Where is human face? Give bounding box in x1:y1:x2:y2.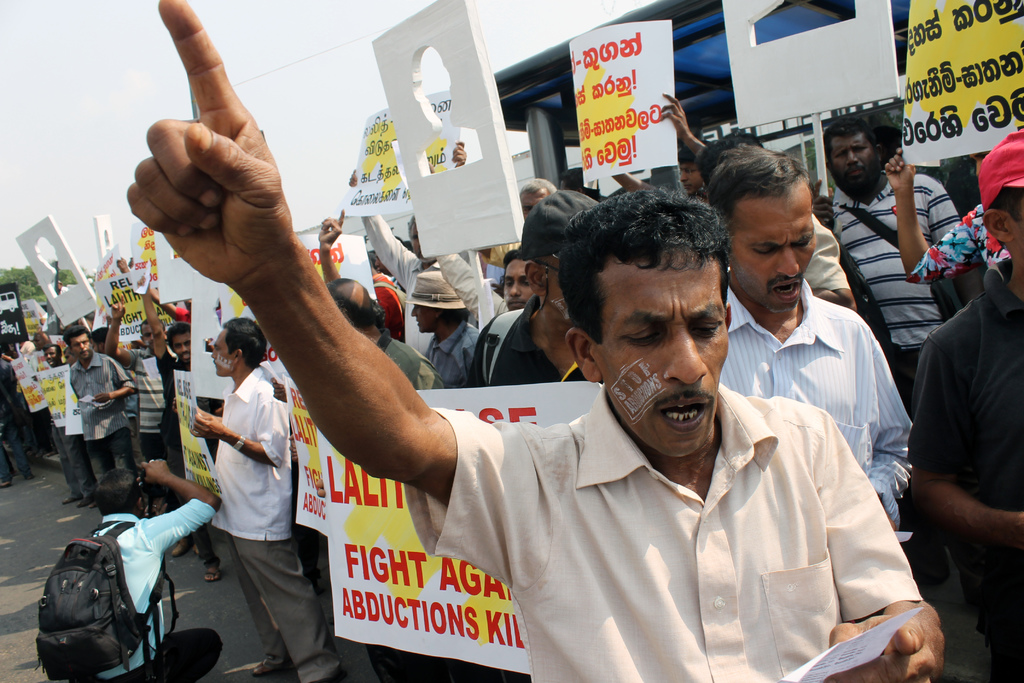
172:336:191:368.
